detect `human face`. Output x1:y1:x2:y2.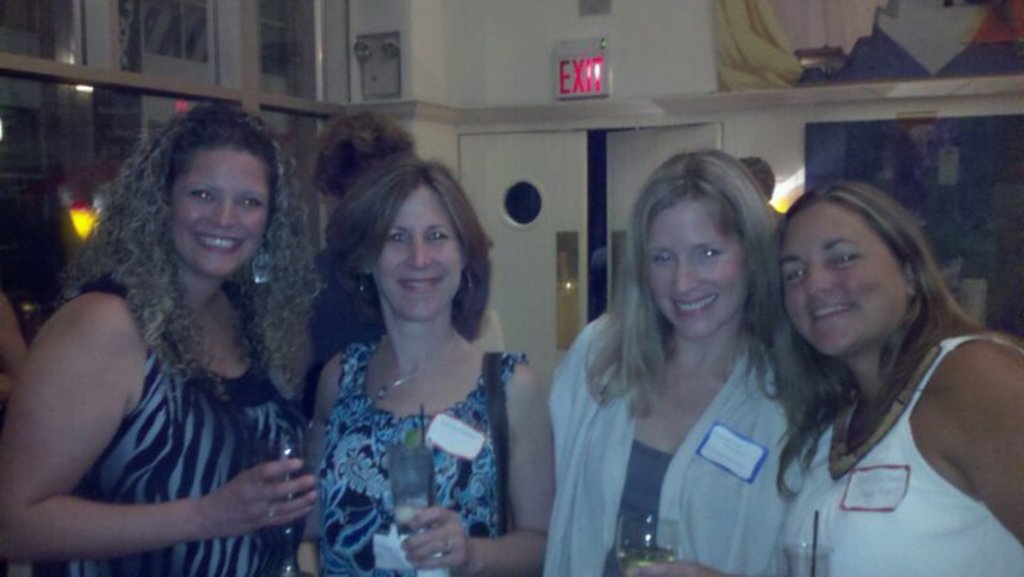
361:183:468:318.
